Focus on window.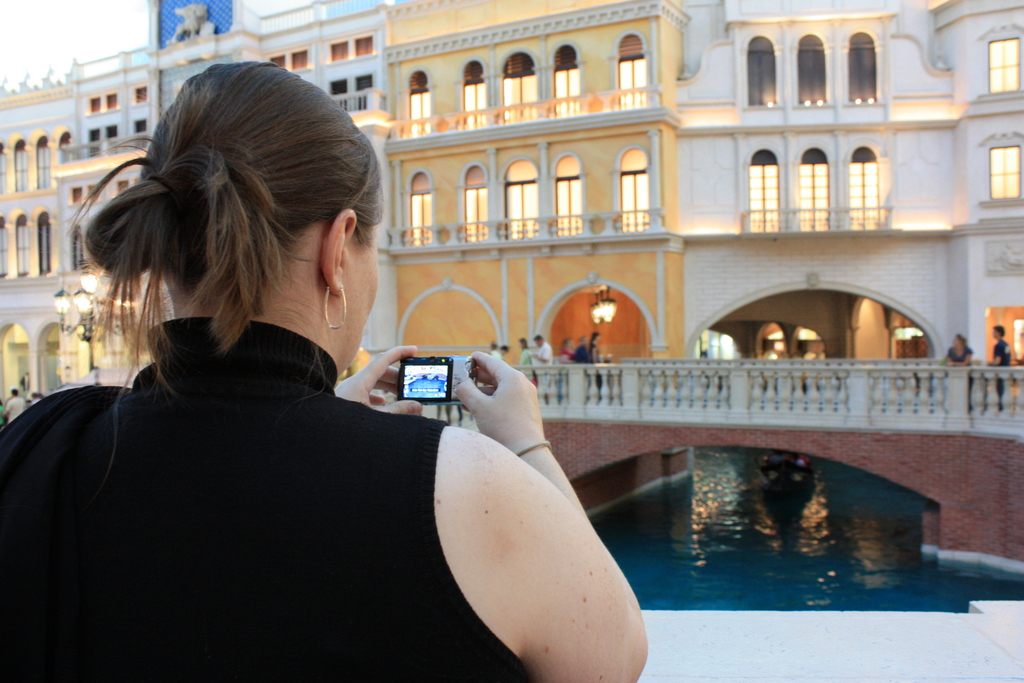
Focused at 136:85:148:103.
